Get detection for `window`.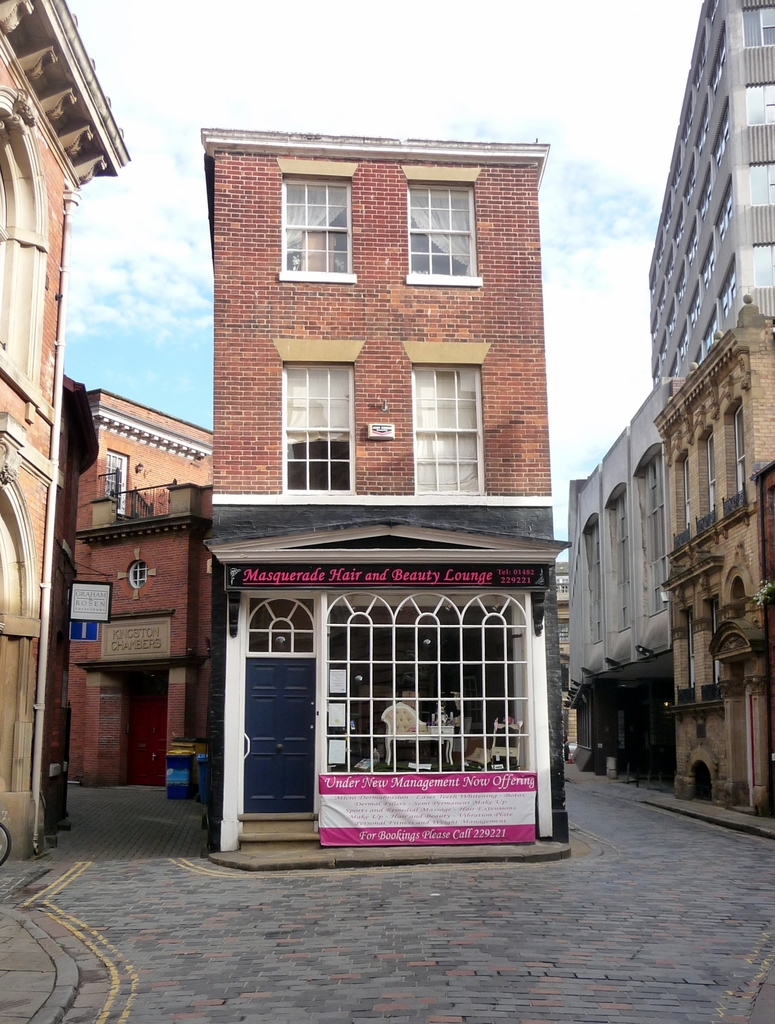
Detection: rect(407, 340, 486, 490).
